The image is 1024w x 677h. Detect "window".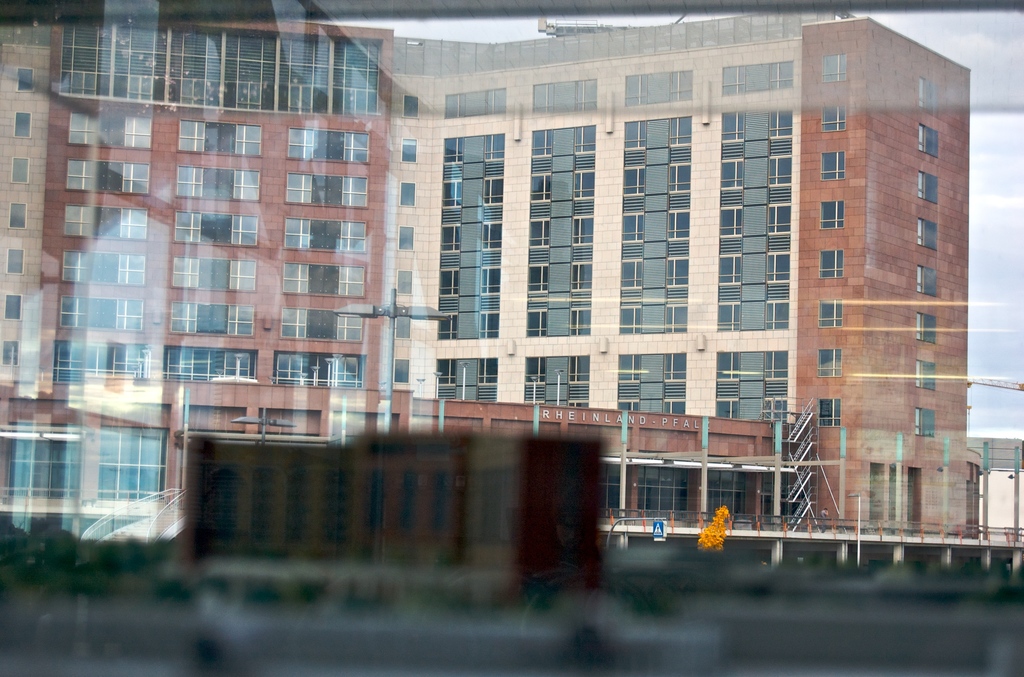
Detection: [x1=9, y1=290, x2=24, y2=318].
